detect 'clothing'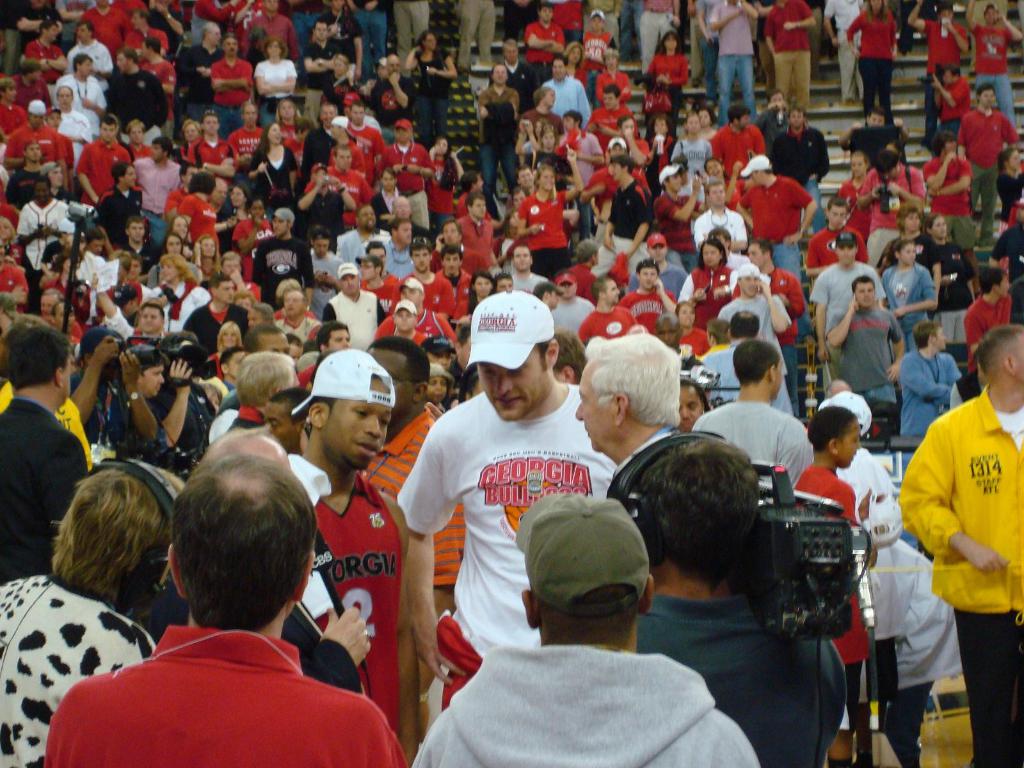
(x1=543, y1=77, x2=588, y2=124)
